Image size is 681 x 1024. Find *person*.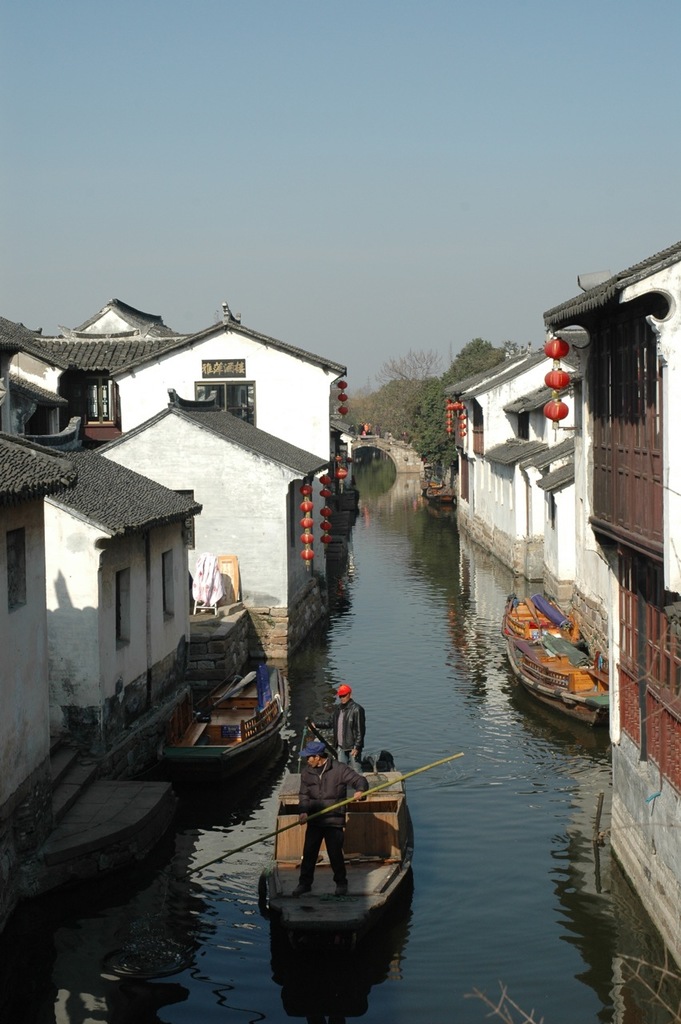
<bbox>291, 740, 369, 897</bbox>.
